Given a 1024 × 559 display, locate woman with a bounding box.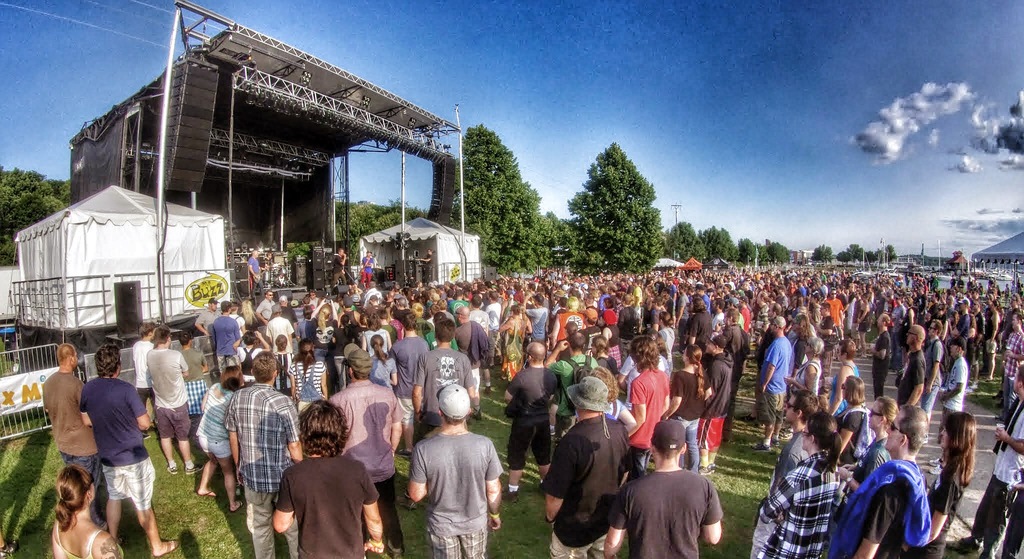
Located: detection(47, 462, 125, 558).
